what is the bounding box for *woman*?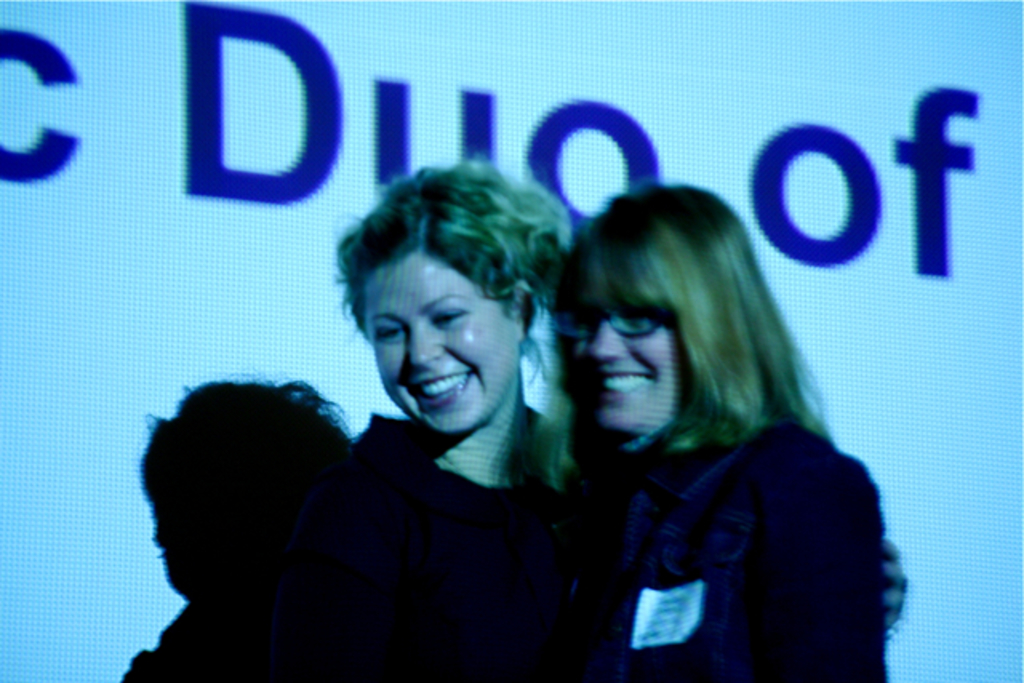
pyautogui.locateOnScreen(114, 155, 902, 681).
